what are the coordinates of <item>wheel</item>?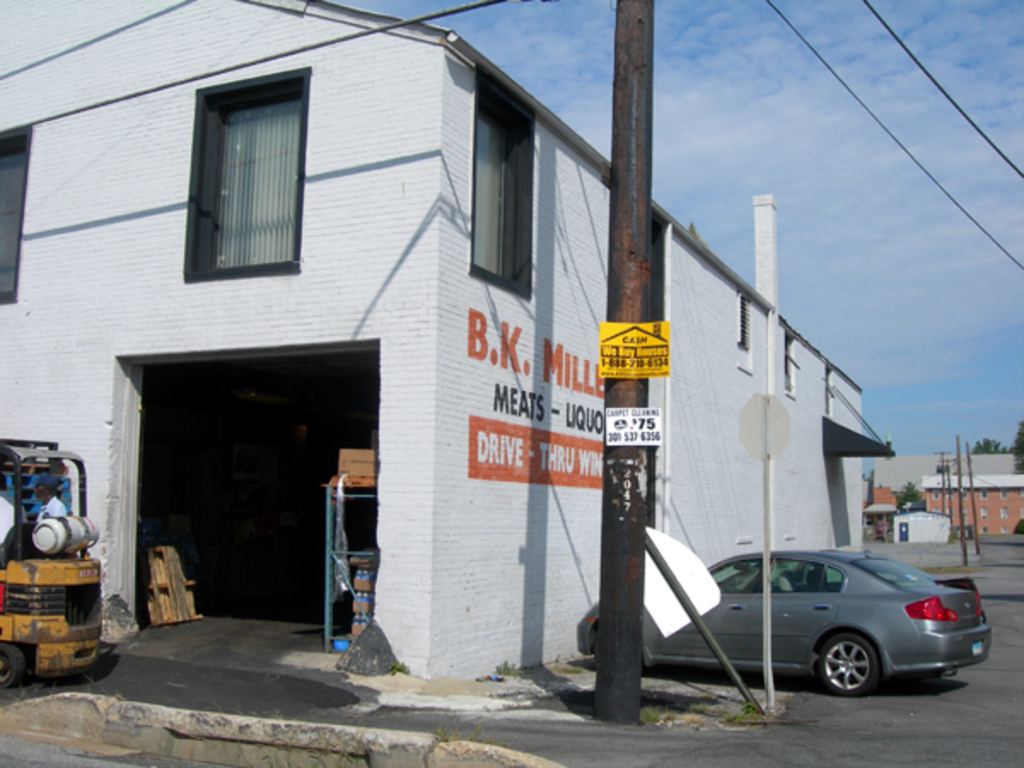
(817,640,901,707).
